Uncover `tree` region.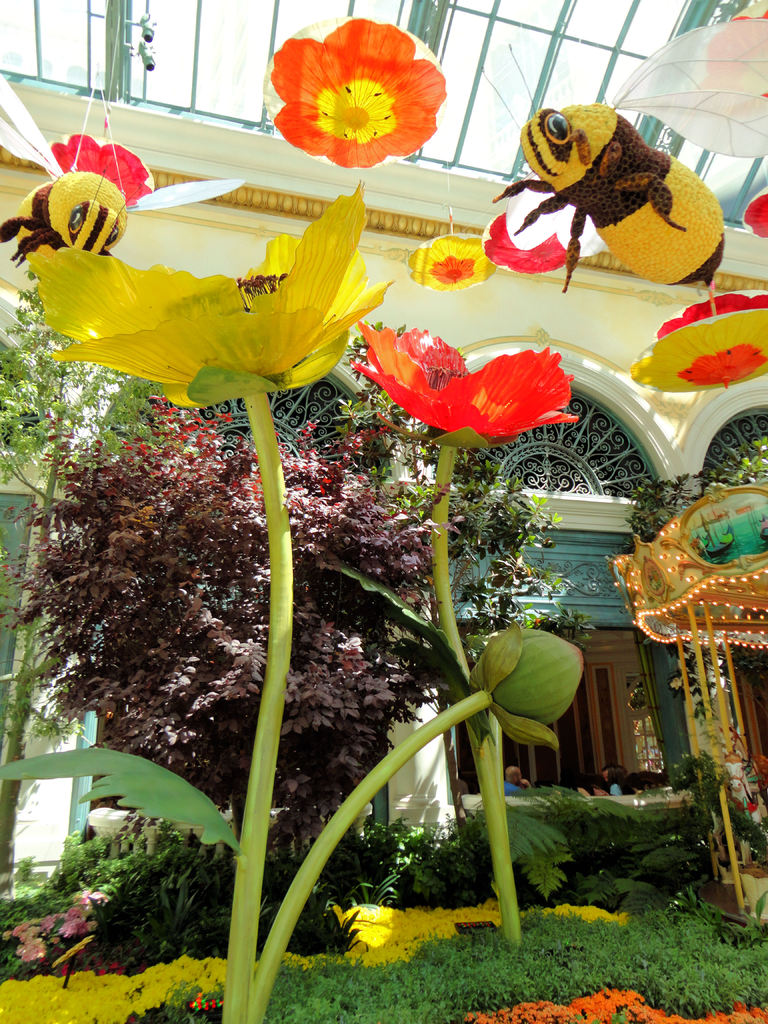
Uncovered: (16, 390, 443, 915).
